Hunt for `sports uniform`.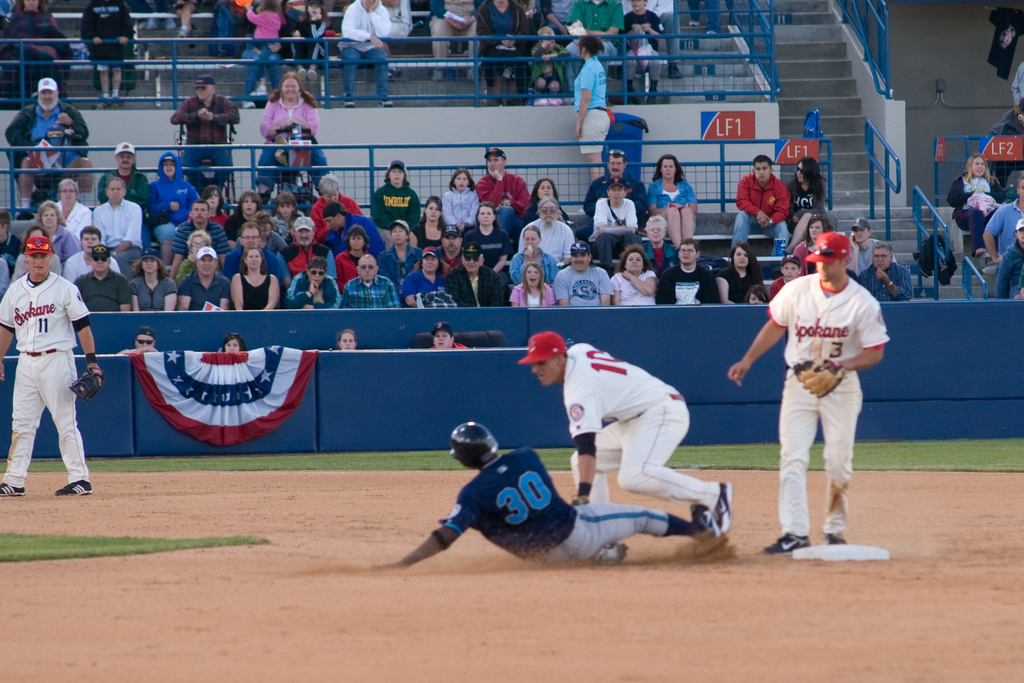
Hunted down at <region>428, 438, 716, 574</region>.
